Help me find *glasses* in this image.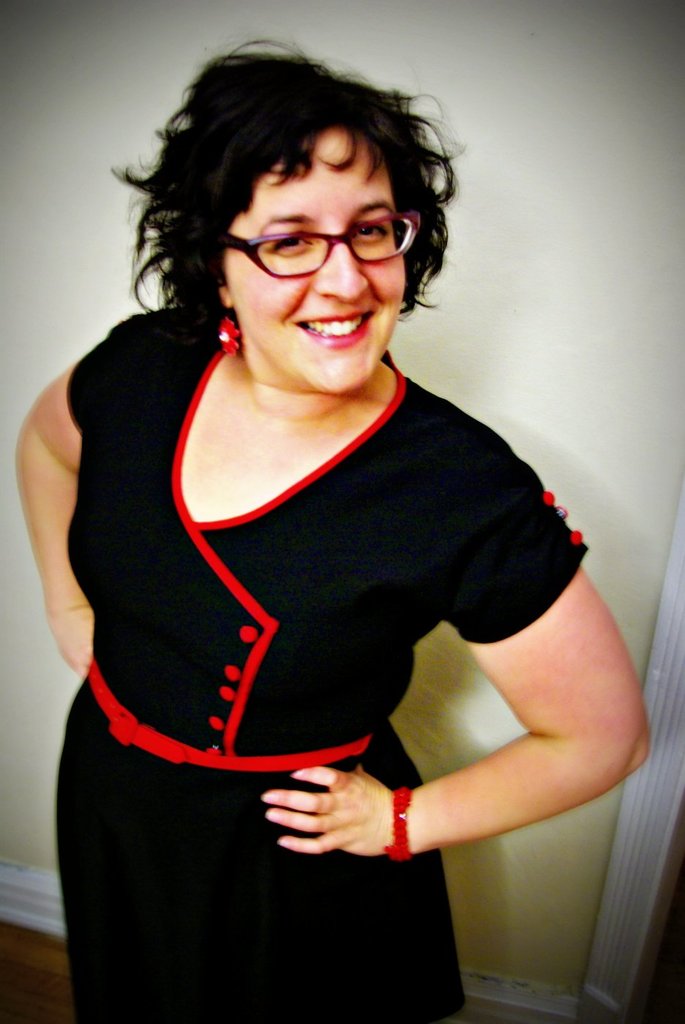
Found it: locate(203, 196, 425, 270).
